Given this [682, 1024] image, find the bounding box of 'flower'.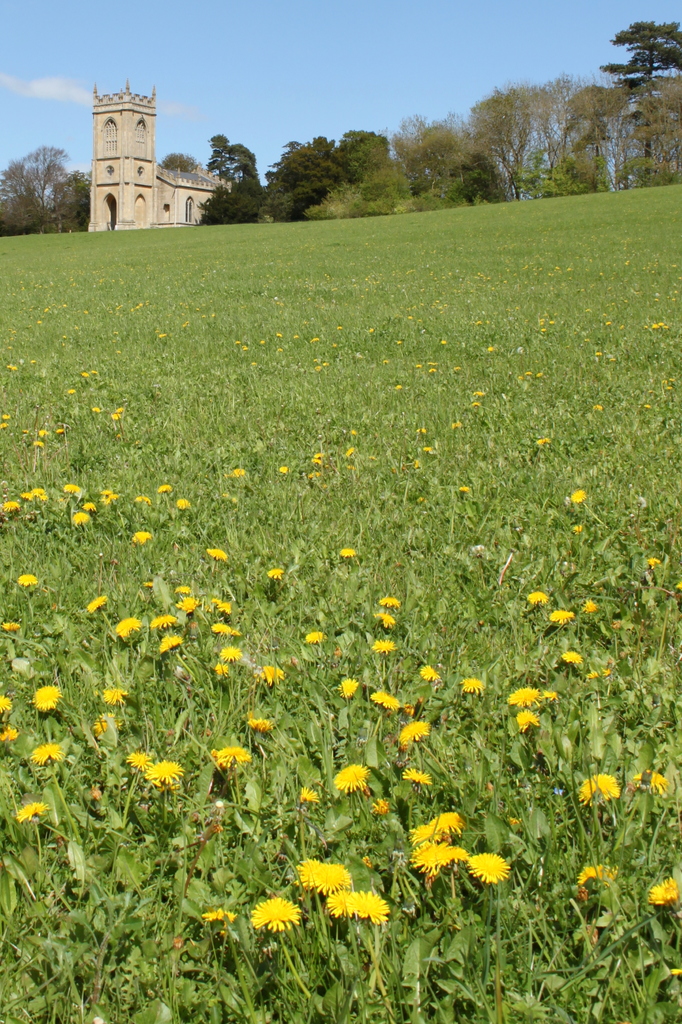
<bbox>29, 682, 67, 720</bbox>.
